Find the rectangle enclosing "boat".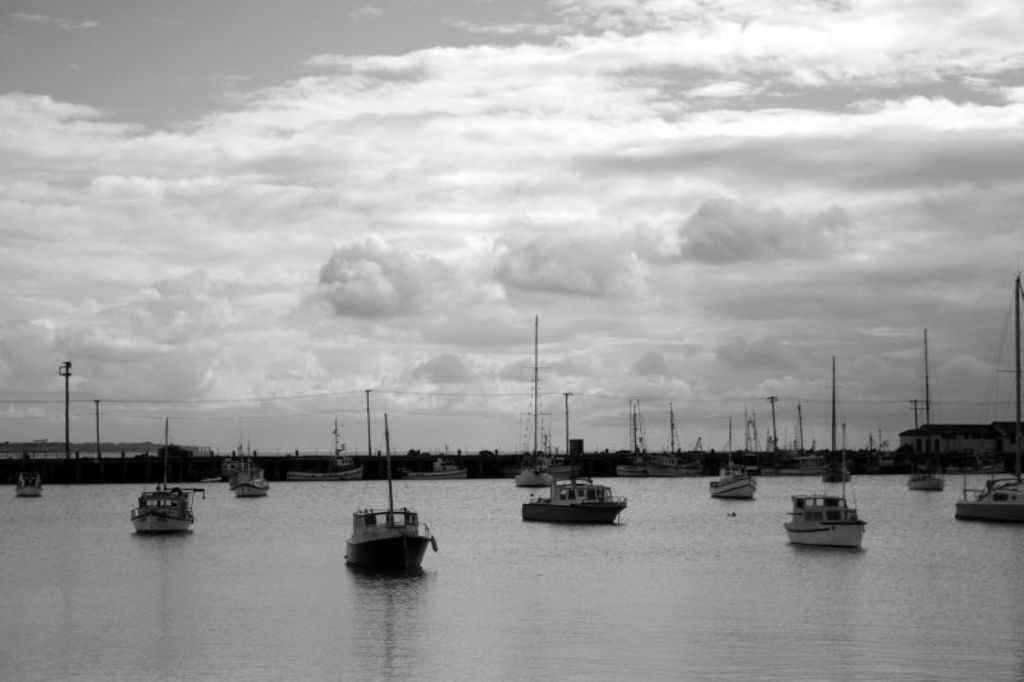
box=[407, 453, 477, 480].
